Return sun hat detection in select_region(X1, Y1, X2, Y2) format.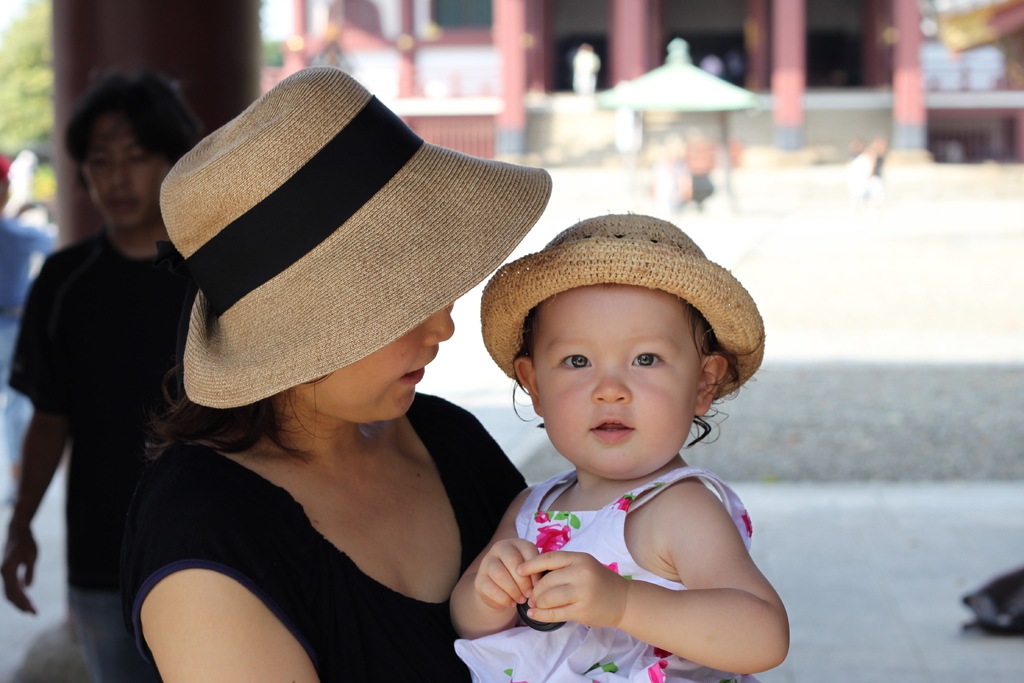
select_region(157, 62, 564, 409).
